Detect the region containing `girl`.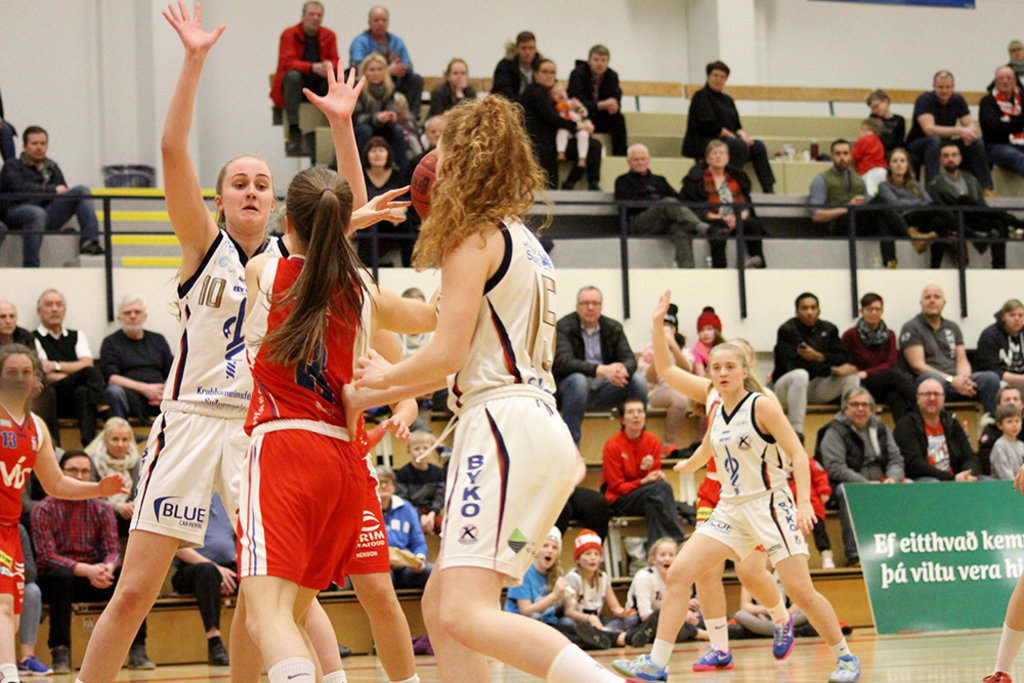
[x1=505, y1=514, x2=574, y2=639].
